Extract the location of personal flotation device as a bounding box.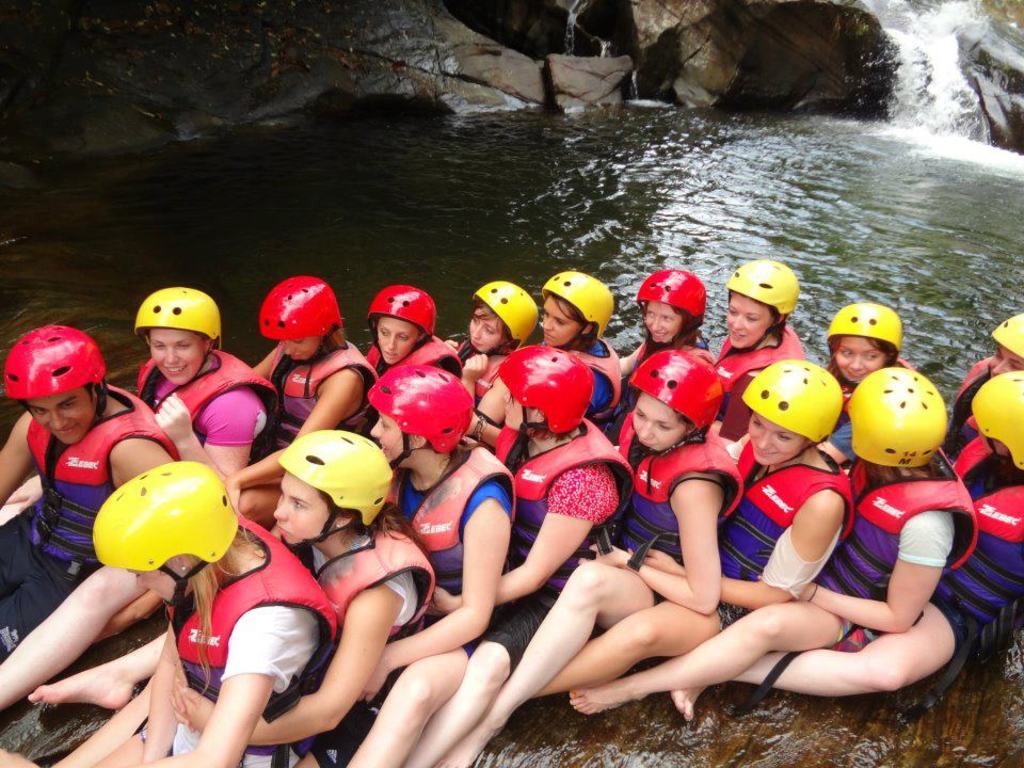
{"x1": 493, "y1": 415, "x2": 637, "y2": 589}.
